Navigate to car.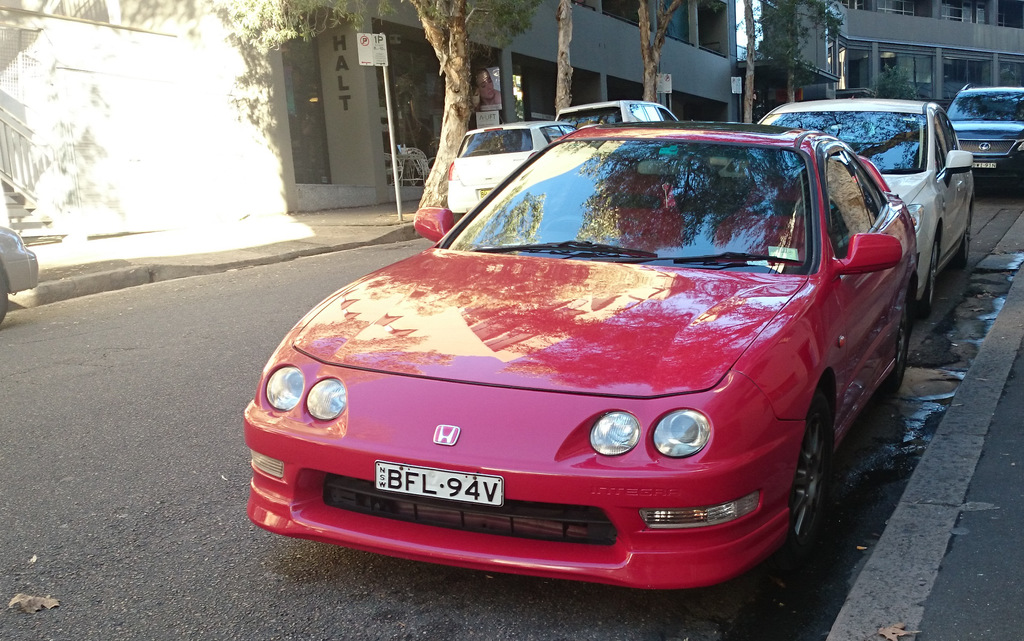
Navigation target: crop(1, 229, 40, 320).
